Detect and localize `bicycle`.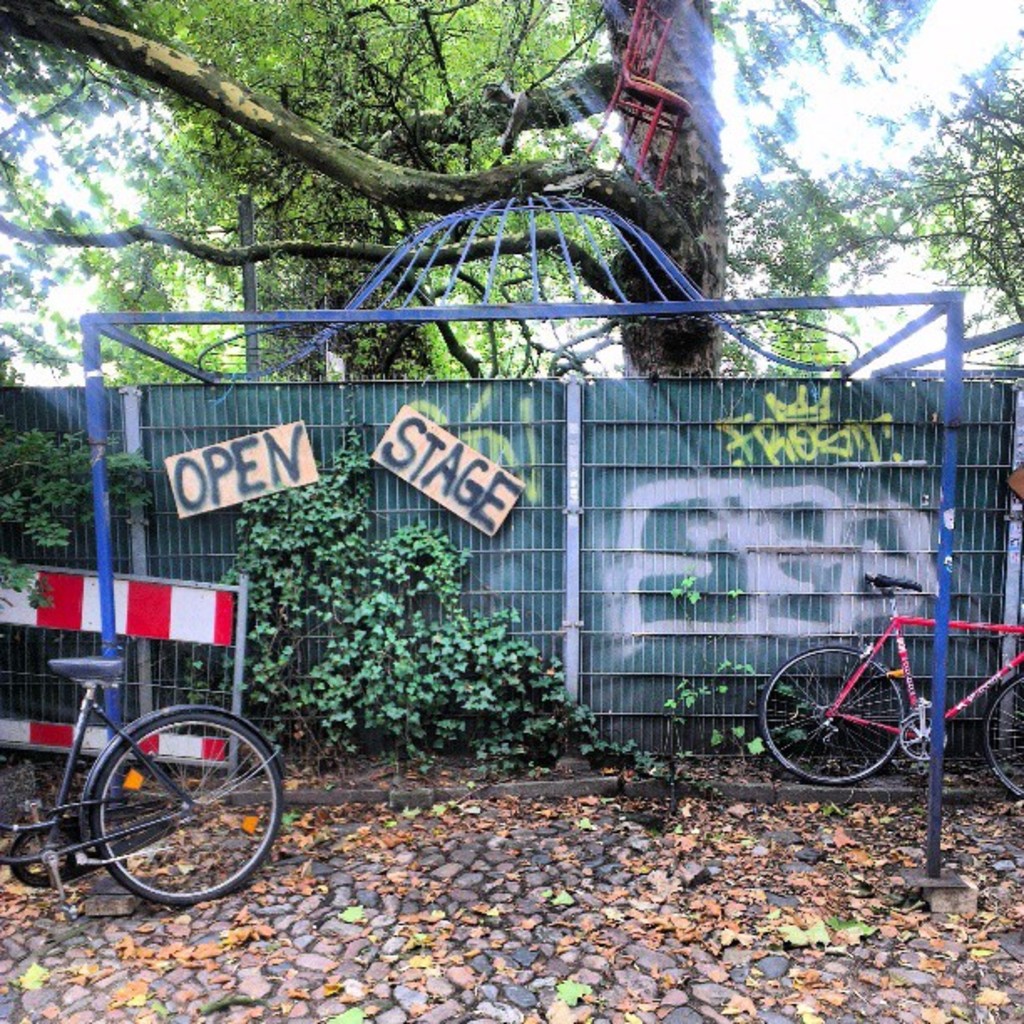
Localized at x1=761, y1=559, x2=1022, y2=803.
